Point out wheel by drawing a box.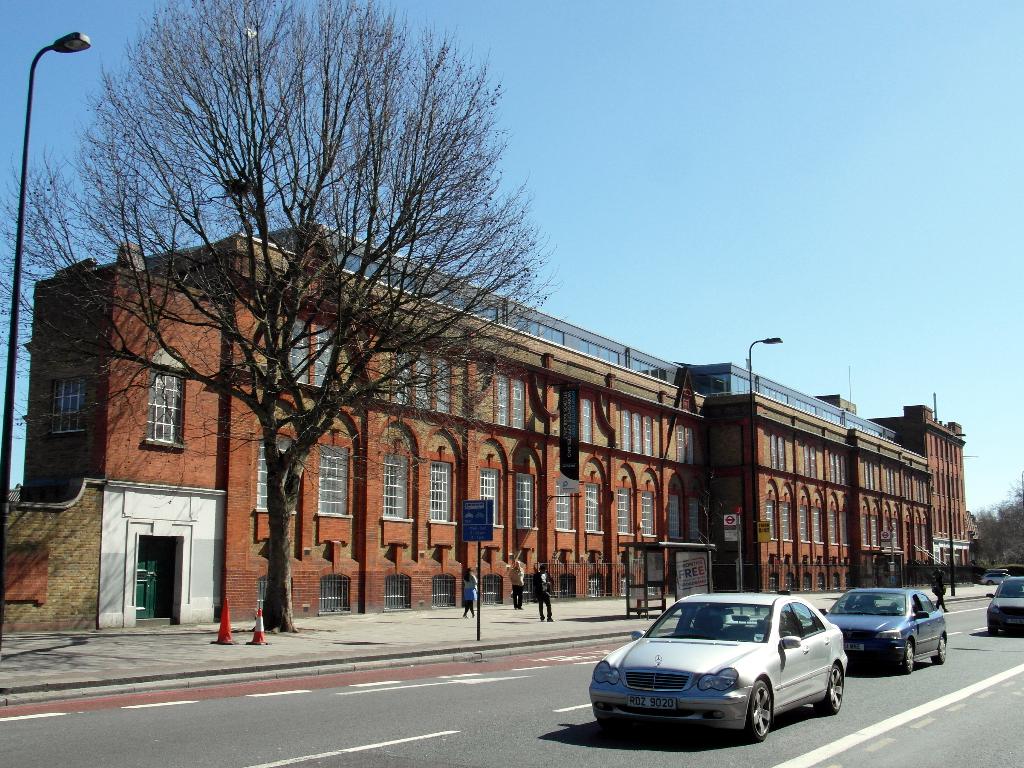
<box>930,633,947,667</box>.
